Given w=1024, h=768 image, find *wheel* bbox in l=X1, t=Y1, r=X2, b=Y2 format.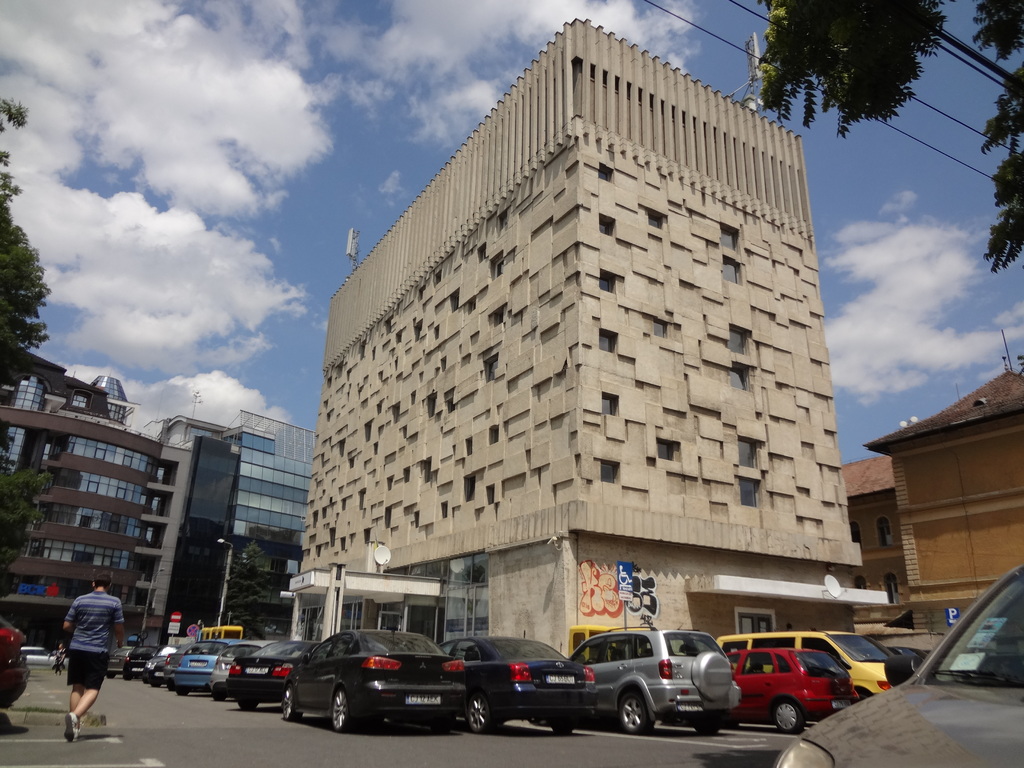
l=276, t=684, r=305, b=723.
